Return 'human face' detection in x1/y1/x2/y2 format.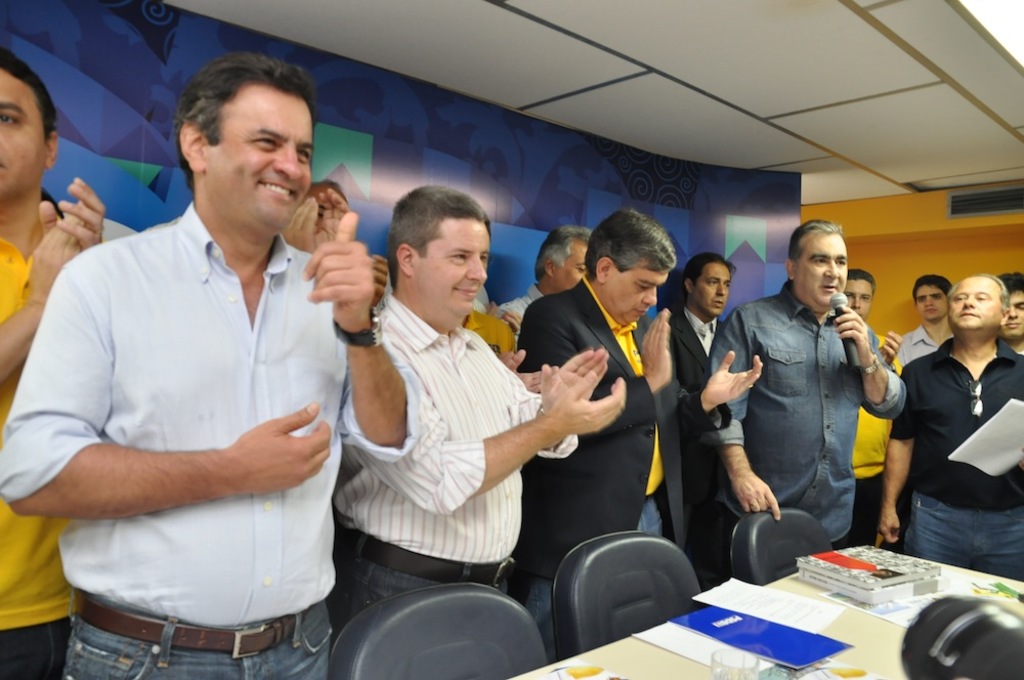
844/277/870/320.
